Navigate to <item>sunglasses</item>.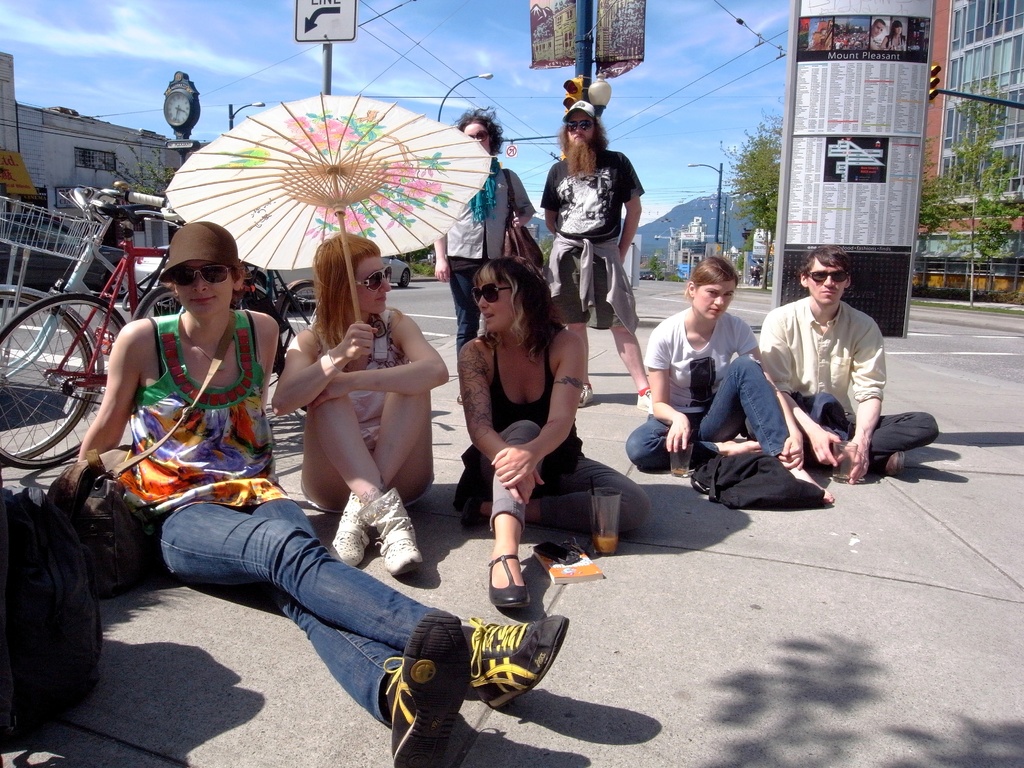
Navigation target: <bbox>166, 262, 236, 289</bbox>.
